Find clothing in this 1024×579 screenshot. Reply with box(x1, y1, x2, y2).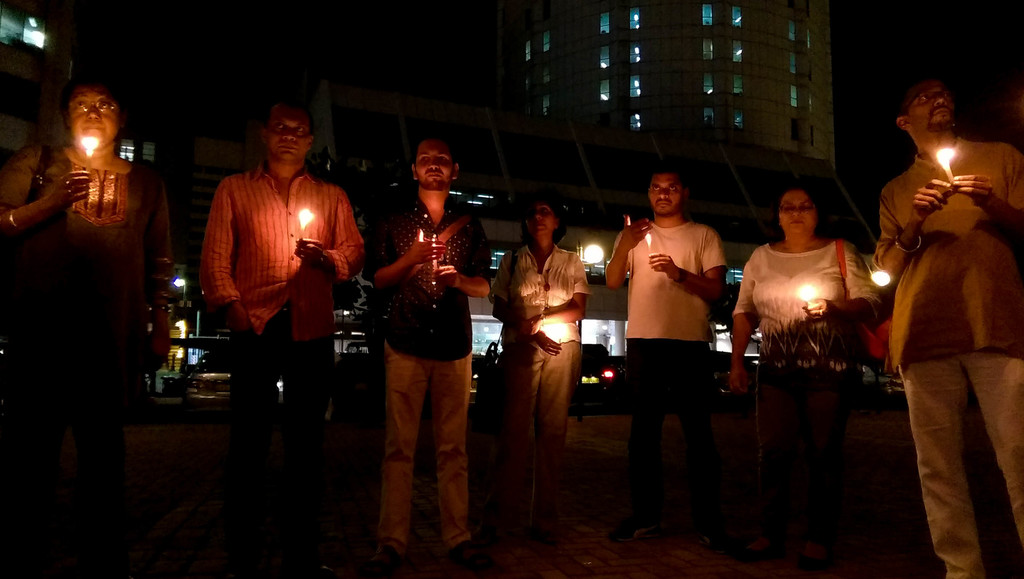
box(630, 330, 698, 448).
